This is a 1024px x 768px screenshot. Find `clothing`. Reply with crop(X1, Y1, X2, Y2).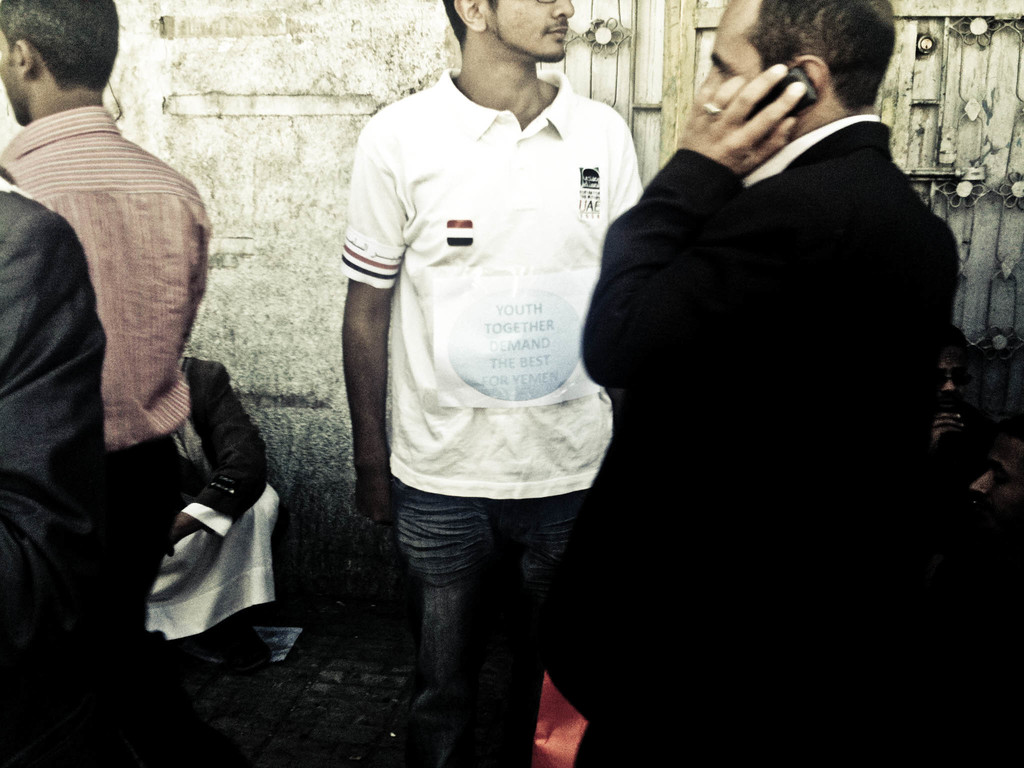
crop(142, 358, 281, 643).
